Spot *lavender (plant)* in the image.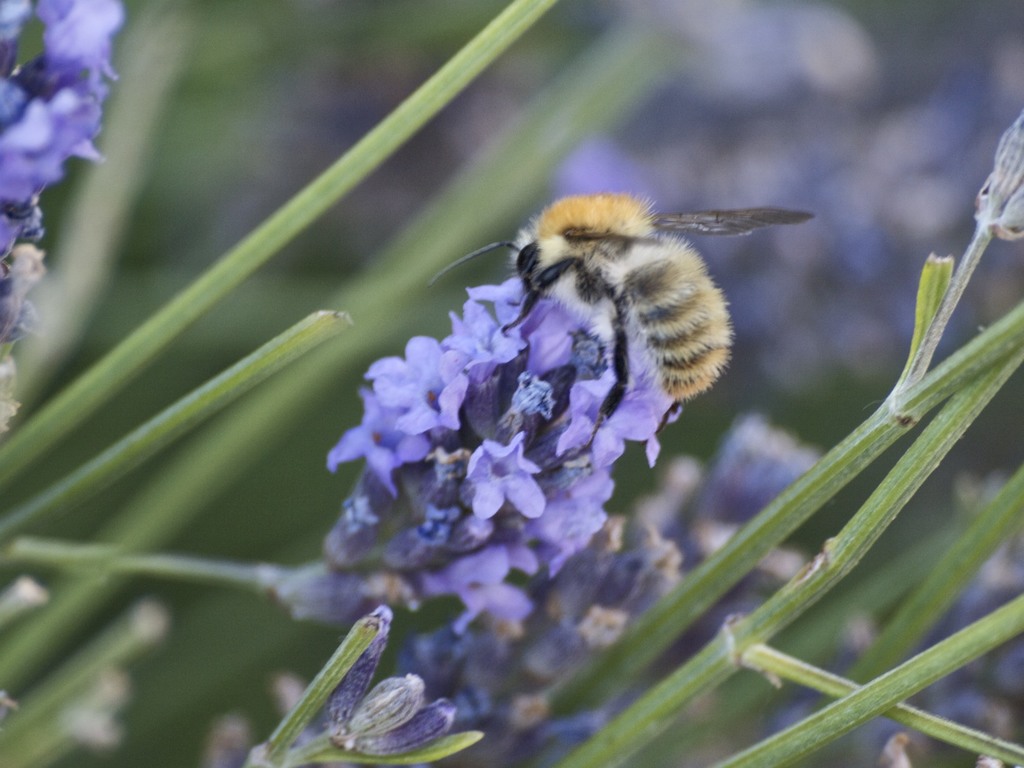
*lavender (plant)* found at box=[620, 0, 884, 93].
